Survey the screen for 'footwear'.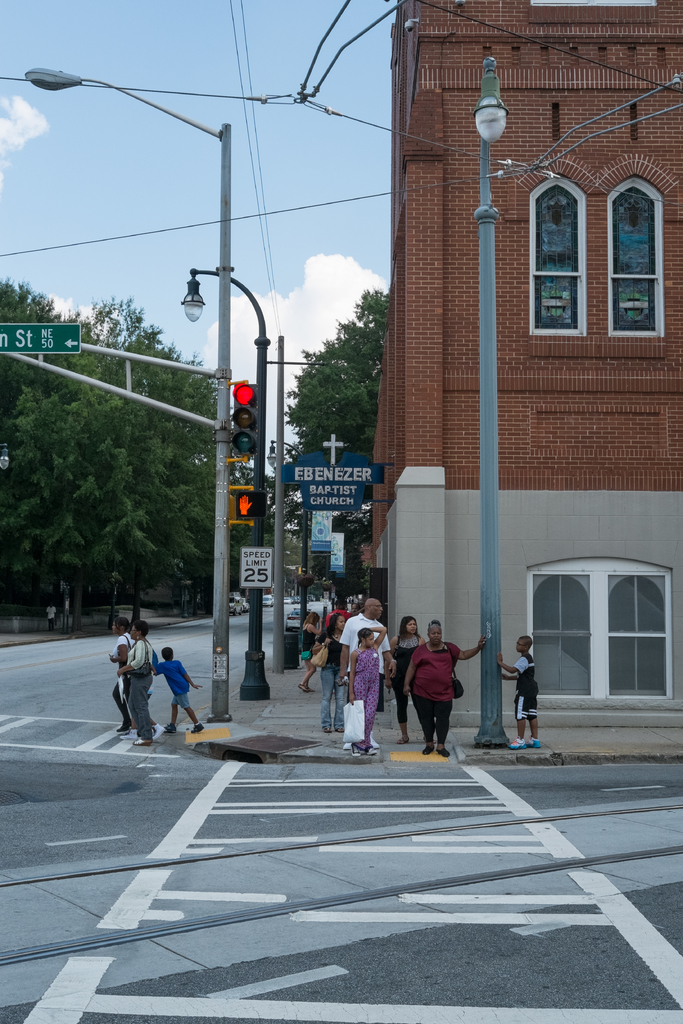
Survey found: box(190, 724, 202, 733).
